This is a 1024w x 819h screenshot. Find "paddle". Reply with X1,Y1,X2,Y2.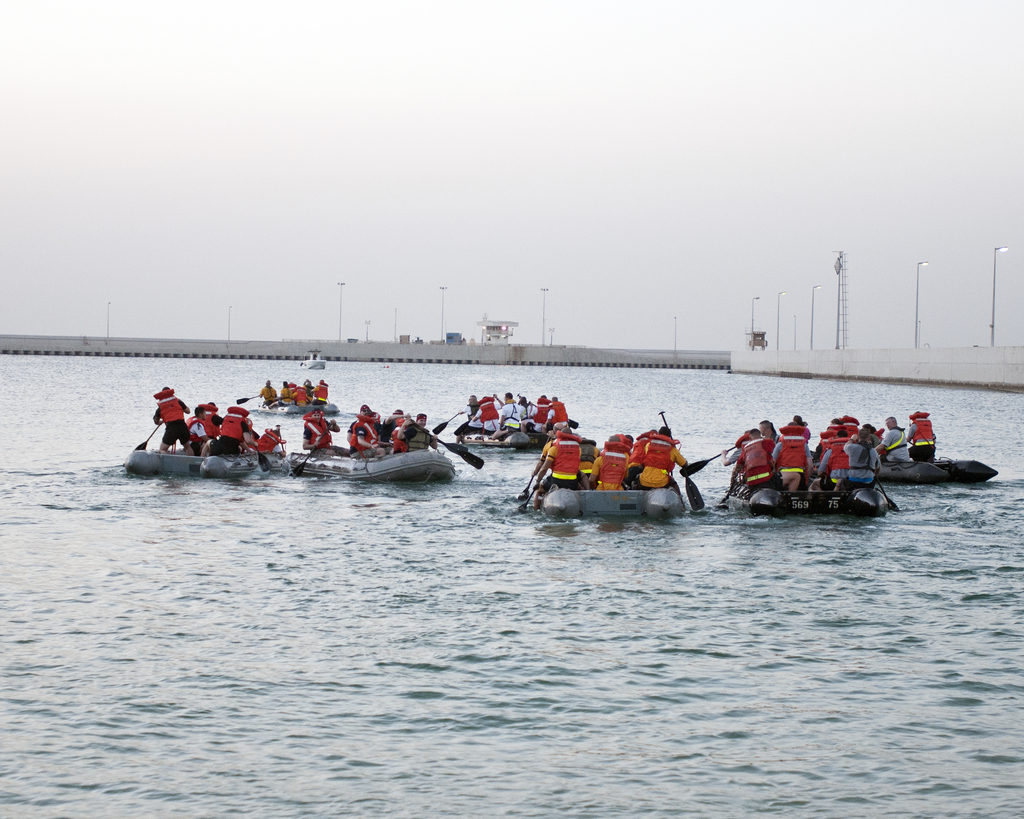
518,475,534,502.
